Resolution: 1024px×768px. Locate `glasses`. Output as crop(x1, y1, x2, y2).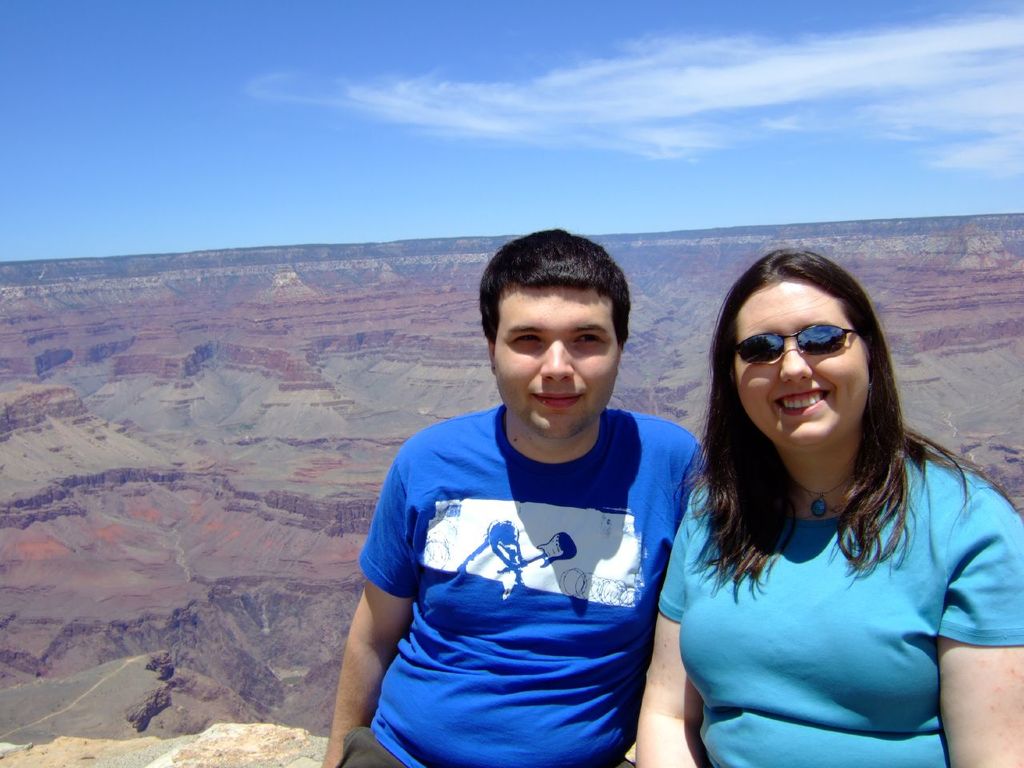
crop(732, 330, 874, 372).
